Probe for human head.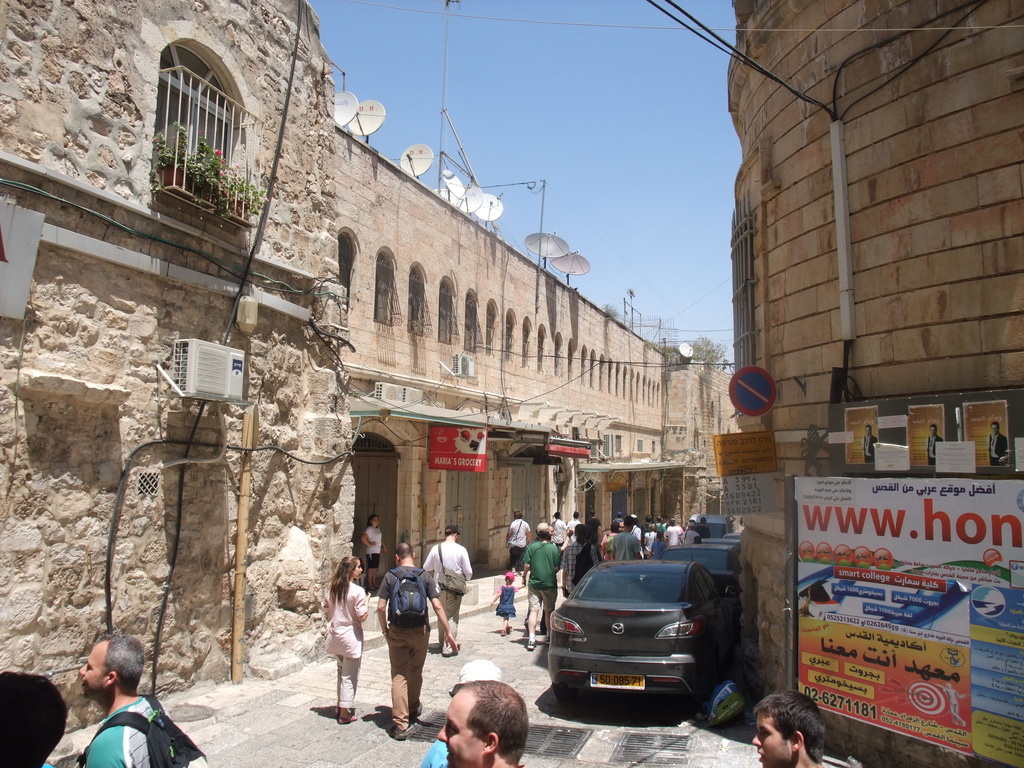
Probe result: 573,511,579,519.
